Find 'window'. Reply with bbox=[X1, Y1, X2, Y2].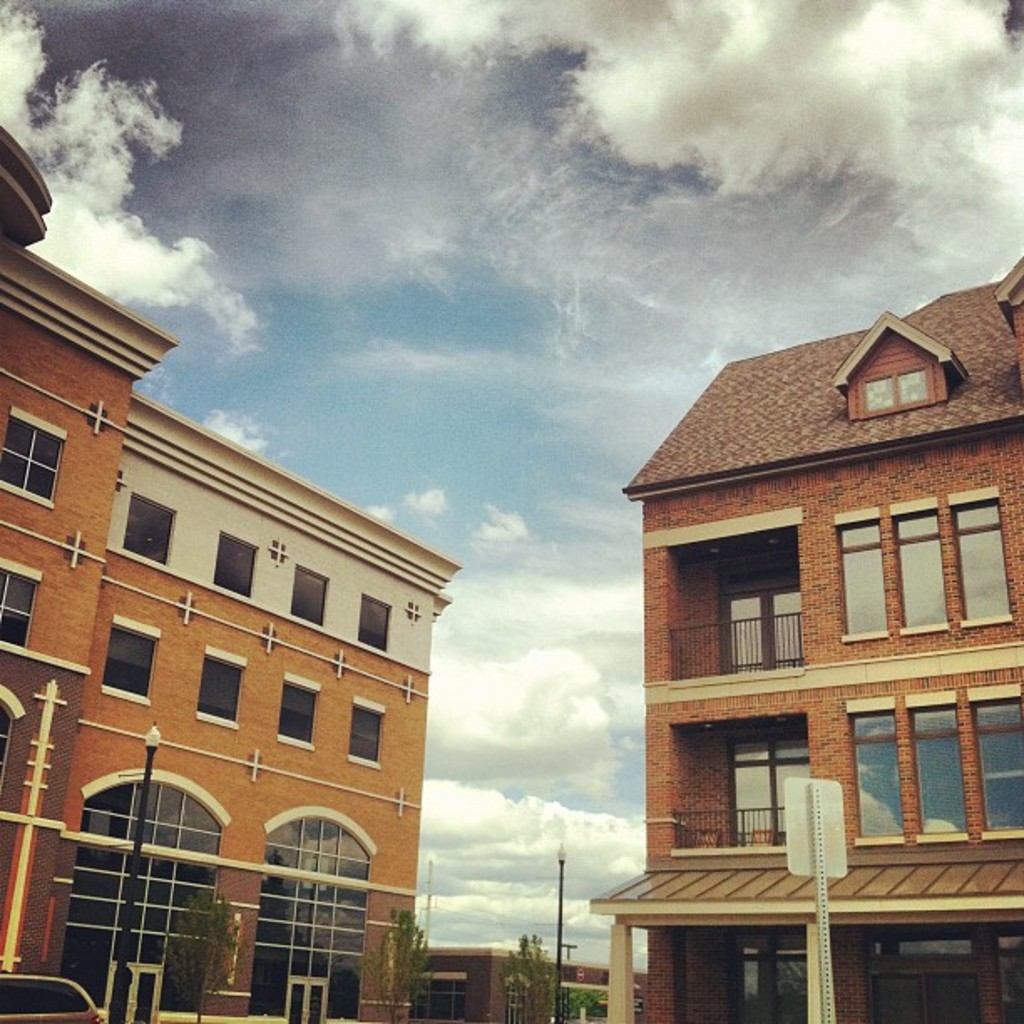
bbox=[274, 673, 321, 751].
